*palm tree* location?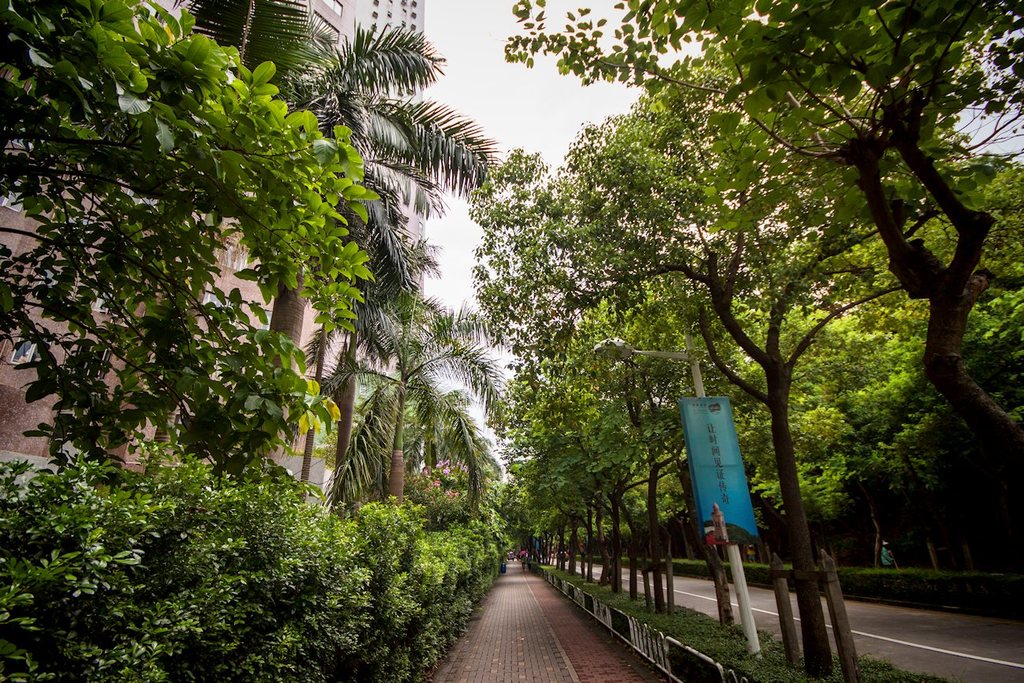
box(148, 0, 504, 525)
